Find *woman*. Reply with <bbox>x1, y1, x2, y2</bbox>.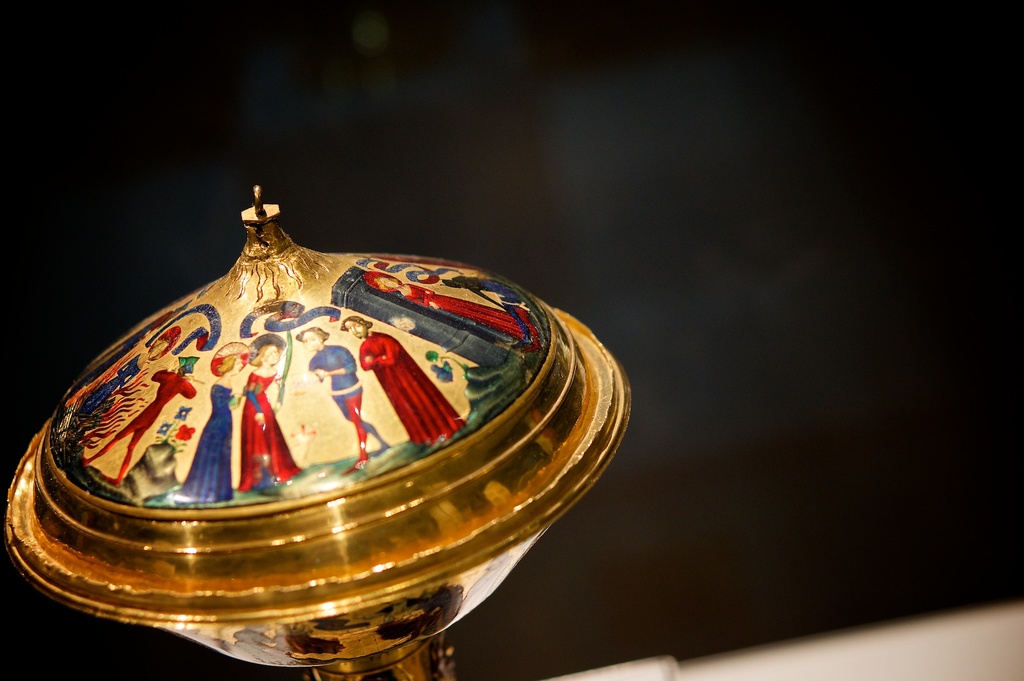
<bbox>364, 267, 540, 356</bbox>.
